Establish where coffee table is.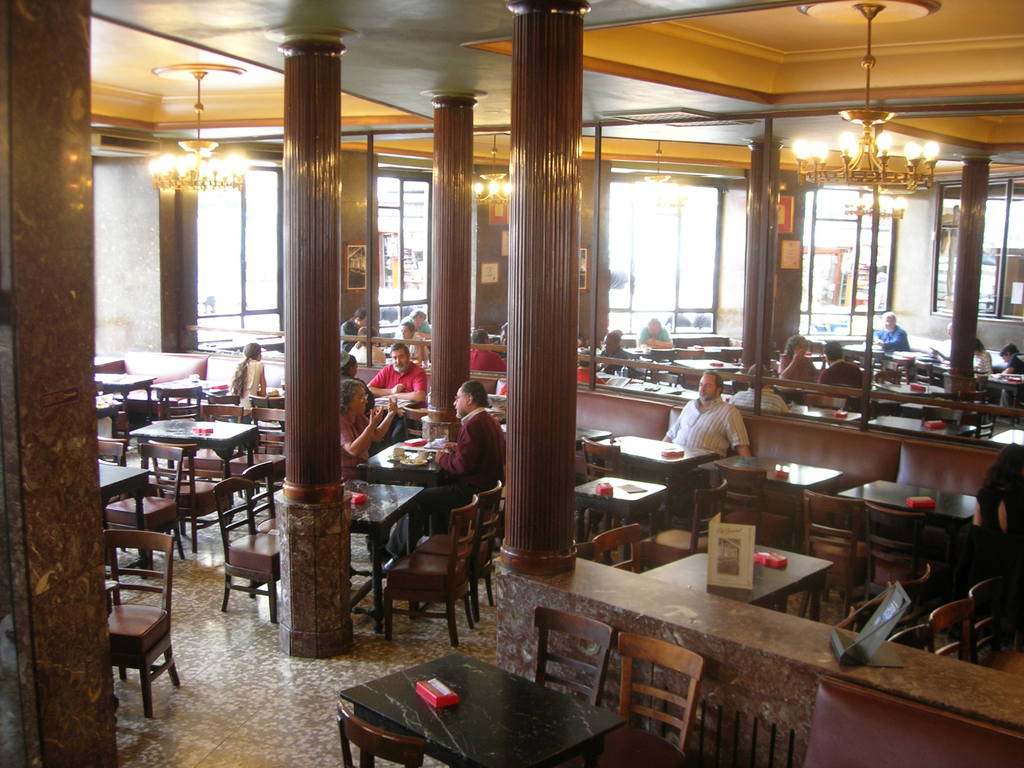
Established at <box>979,368,1023,421</box>.
